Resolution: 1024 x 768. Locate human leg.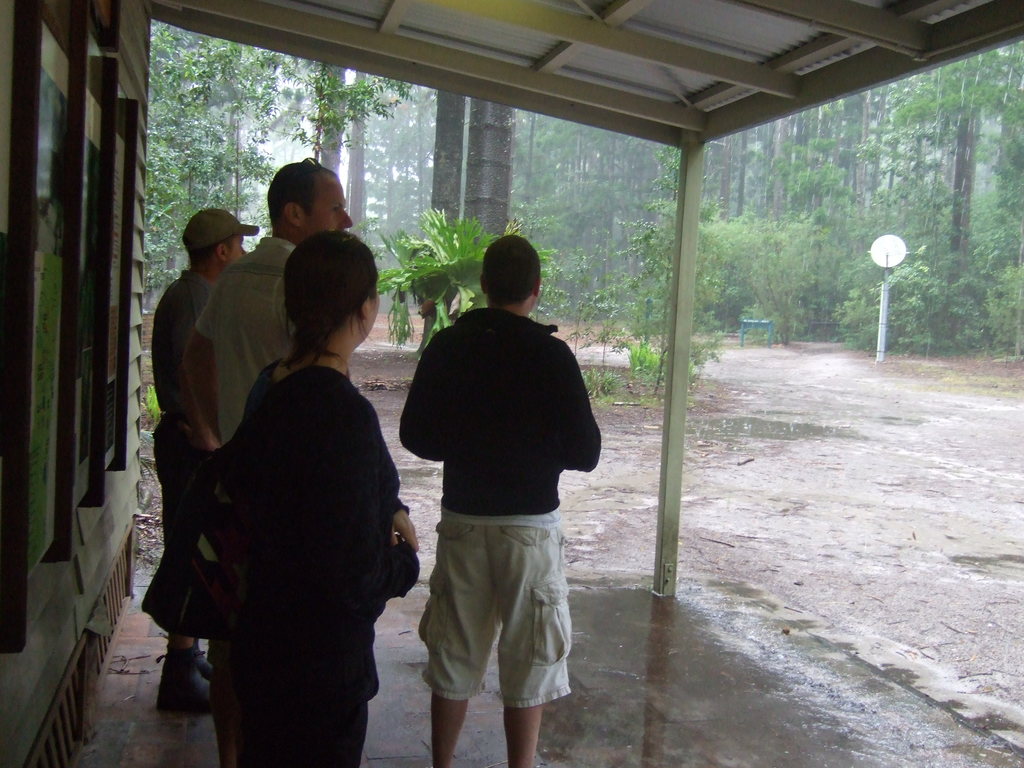
<region>429, 516, 467, 765</region>.
